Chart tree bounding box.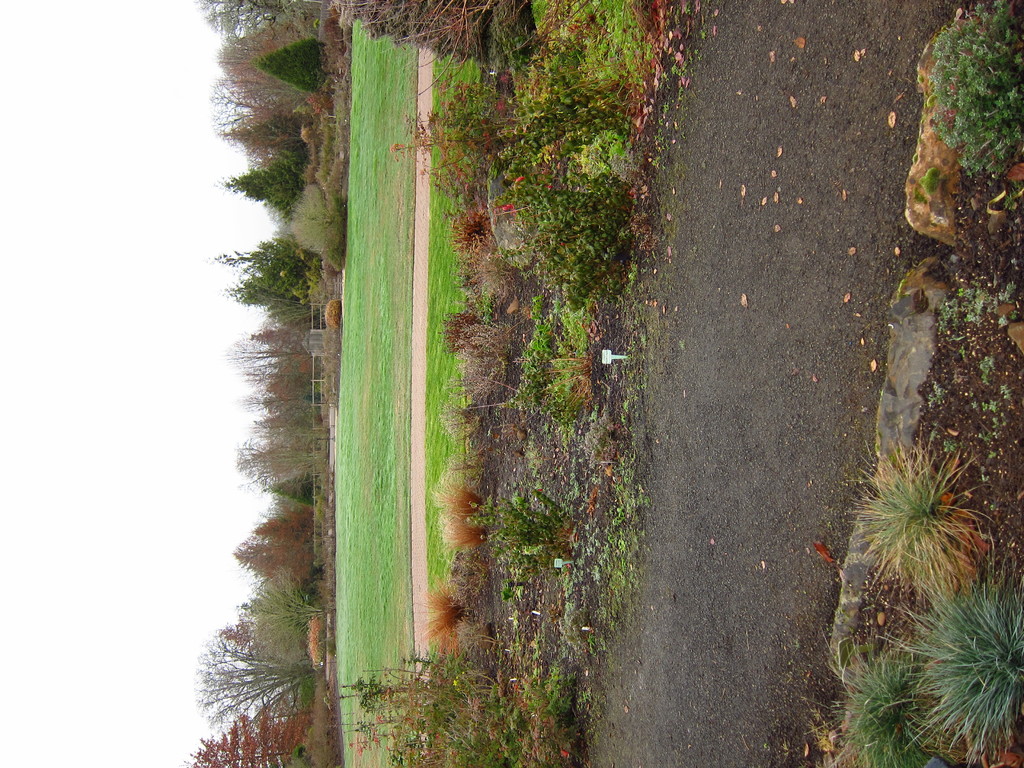
Charted: [left=221, top=149, right=334, bottom=233].
